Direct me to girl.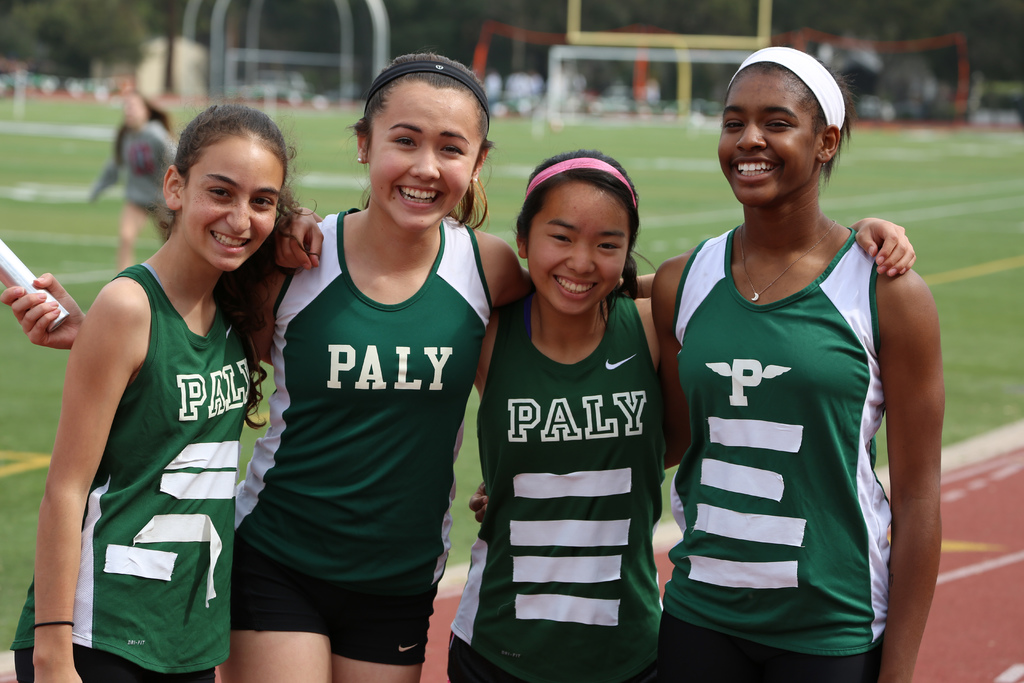
Direction: bbox=[467, 43, 947, 682].
